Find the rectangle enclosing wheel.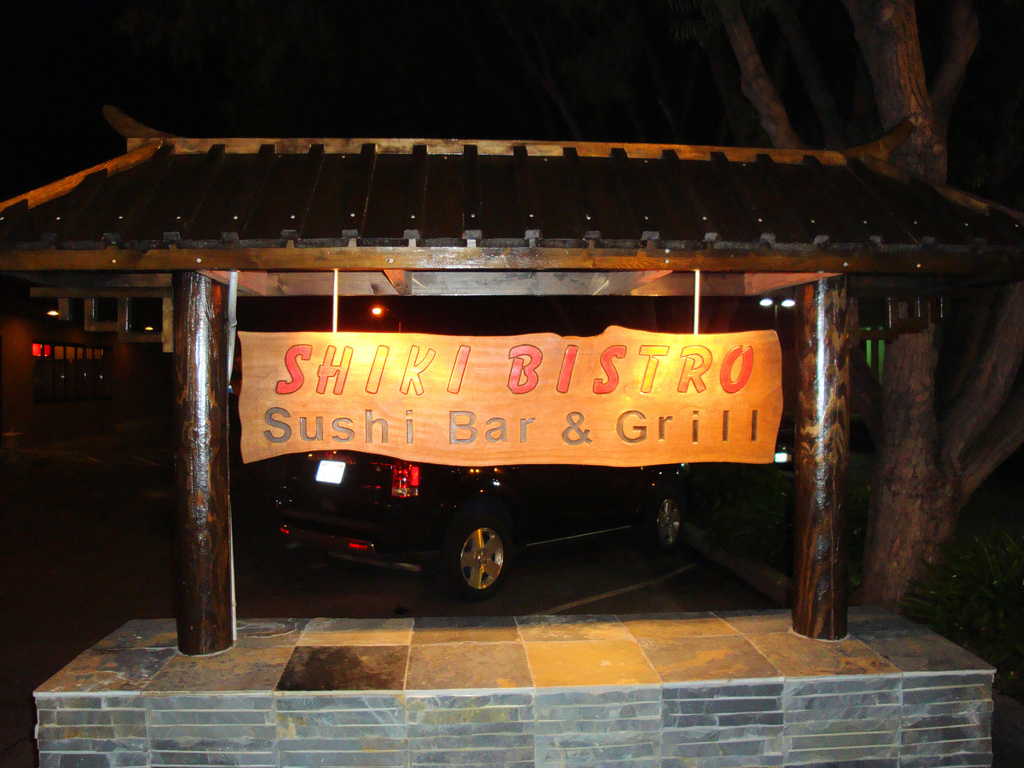
[x1=440, y1=515, x2=516, y2=605].
